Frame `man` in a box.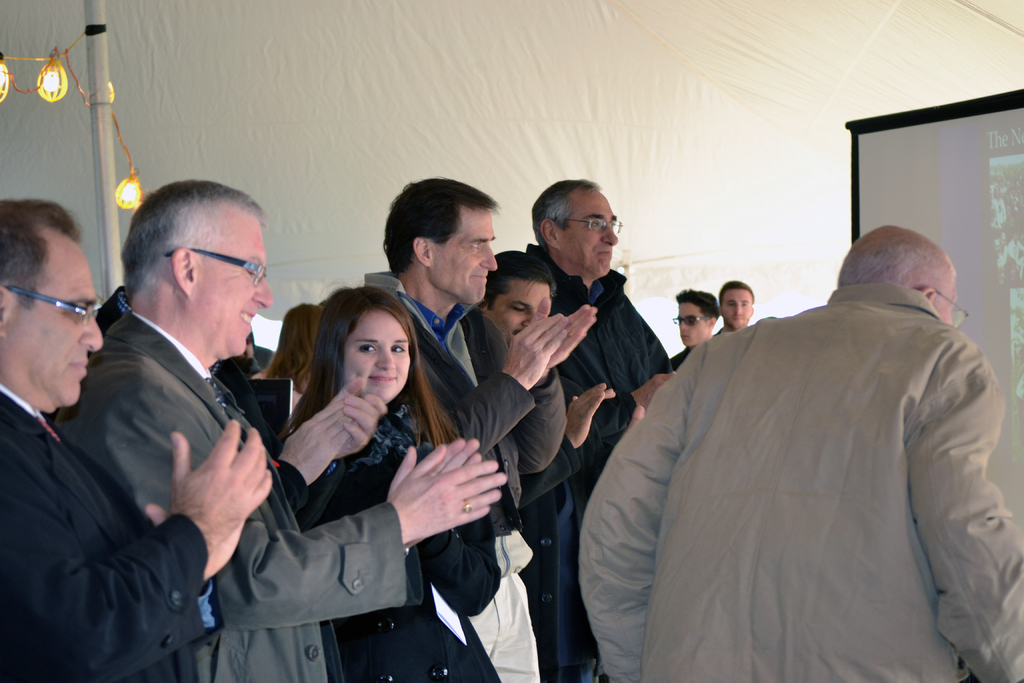
0:197:258:682.
